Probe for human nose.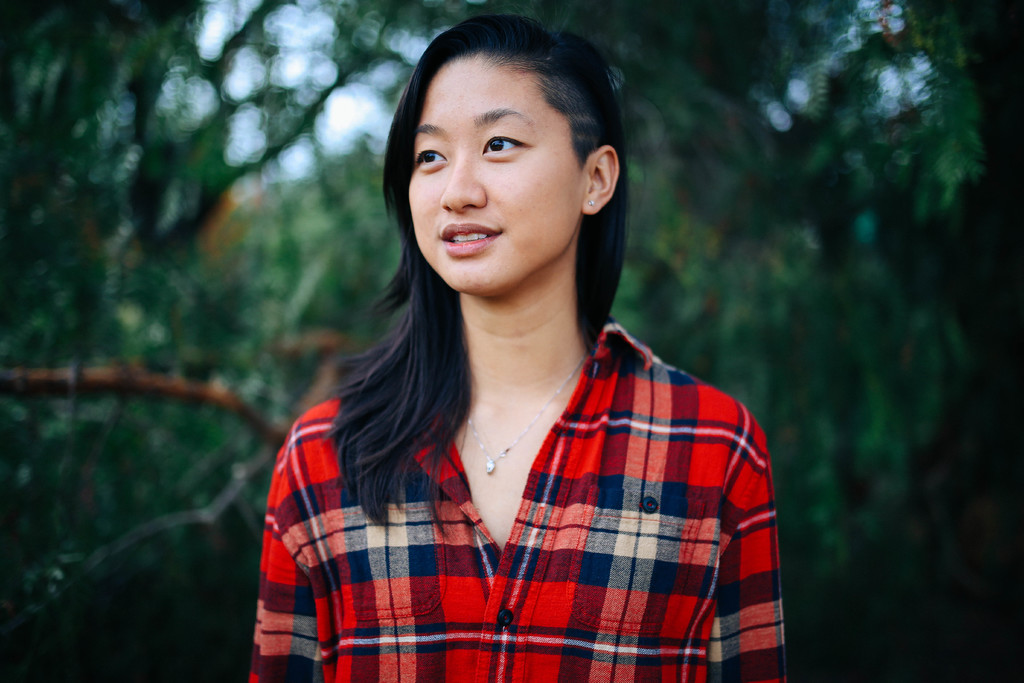
Probe result: box=[436, 145, 491, 212].
